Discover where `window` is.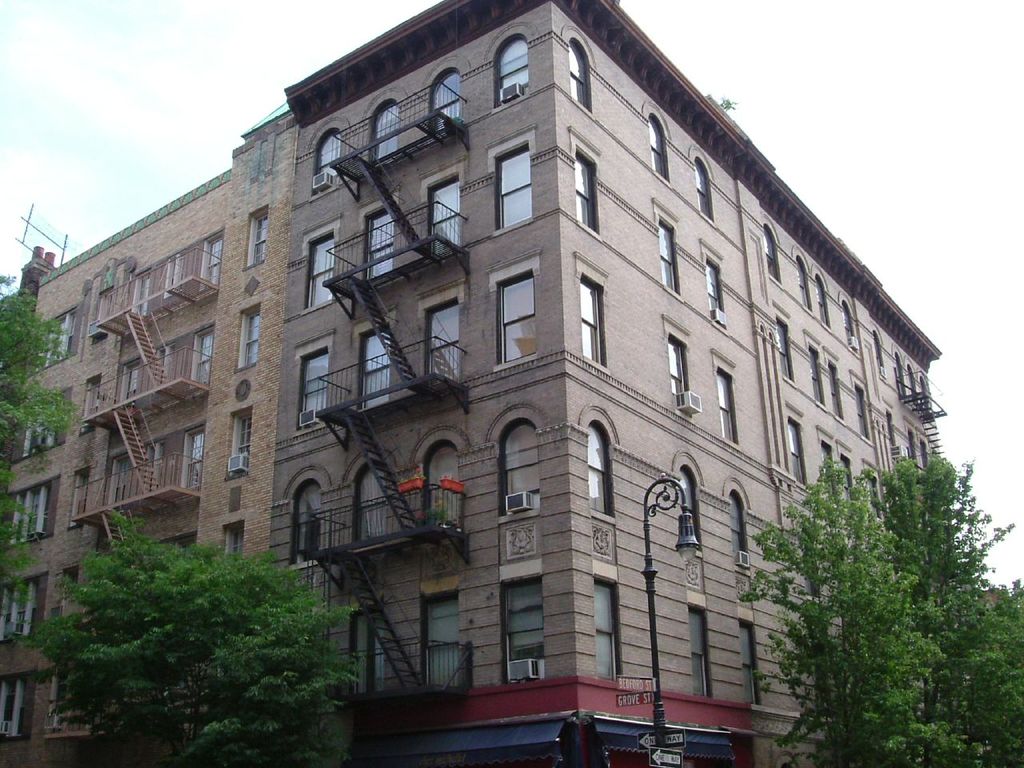
Discovered at [808,350,824,406].
